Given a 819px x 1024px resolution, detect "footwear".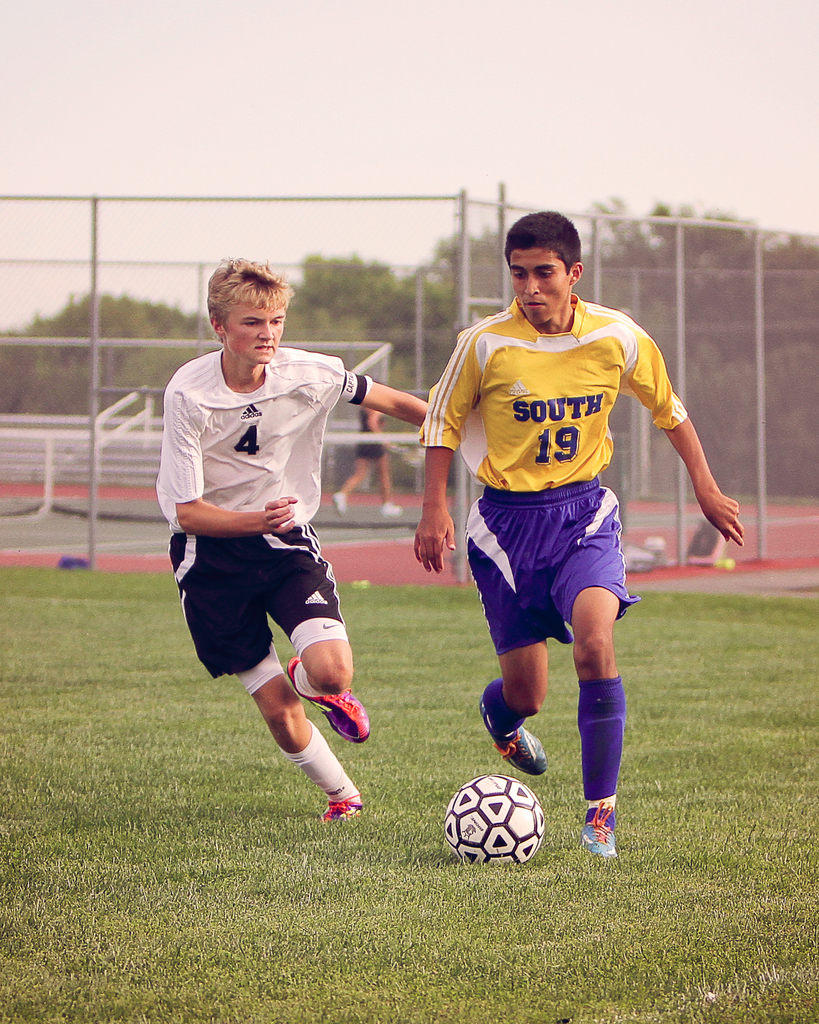
(584, 802, 621, 870).
